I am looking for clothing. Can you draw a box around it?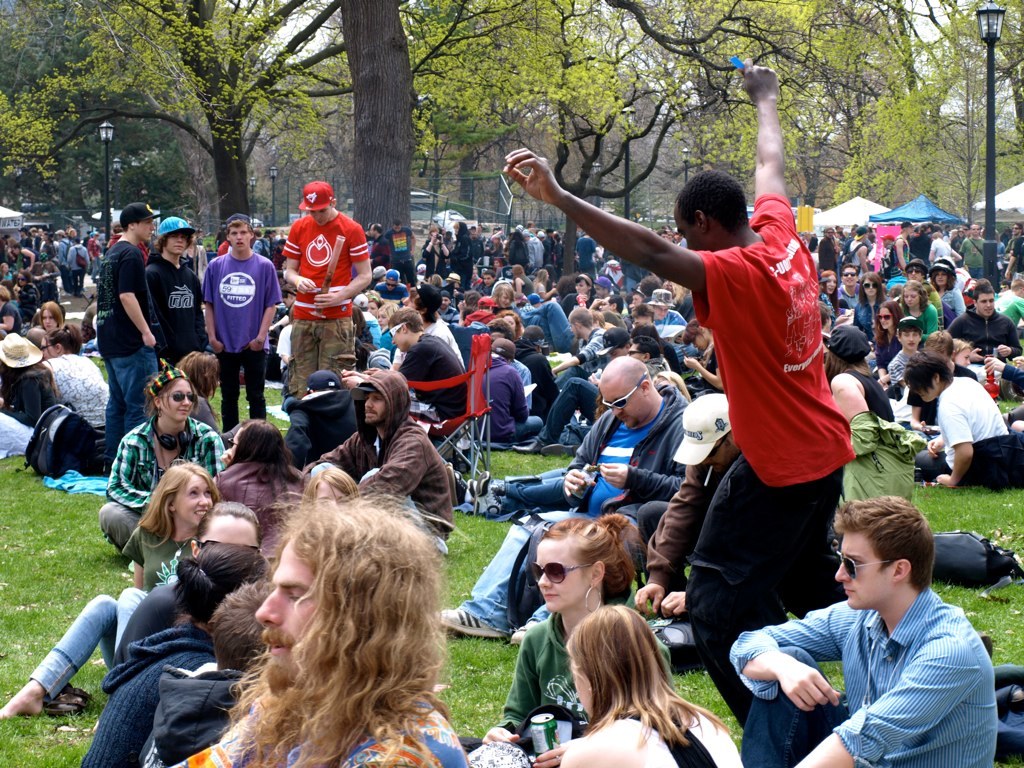
Sure, the bounding box is l=714, t=585, r=1023, b=767.
